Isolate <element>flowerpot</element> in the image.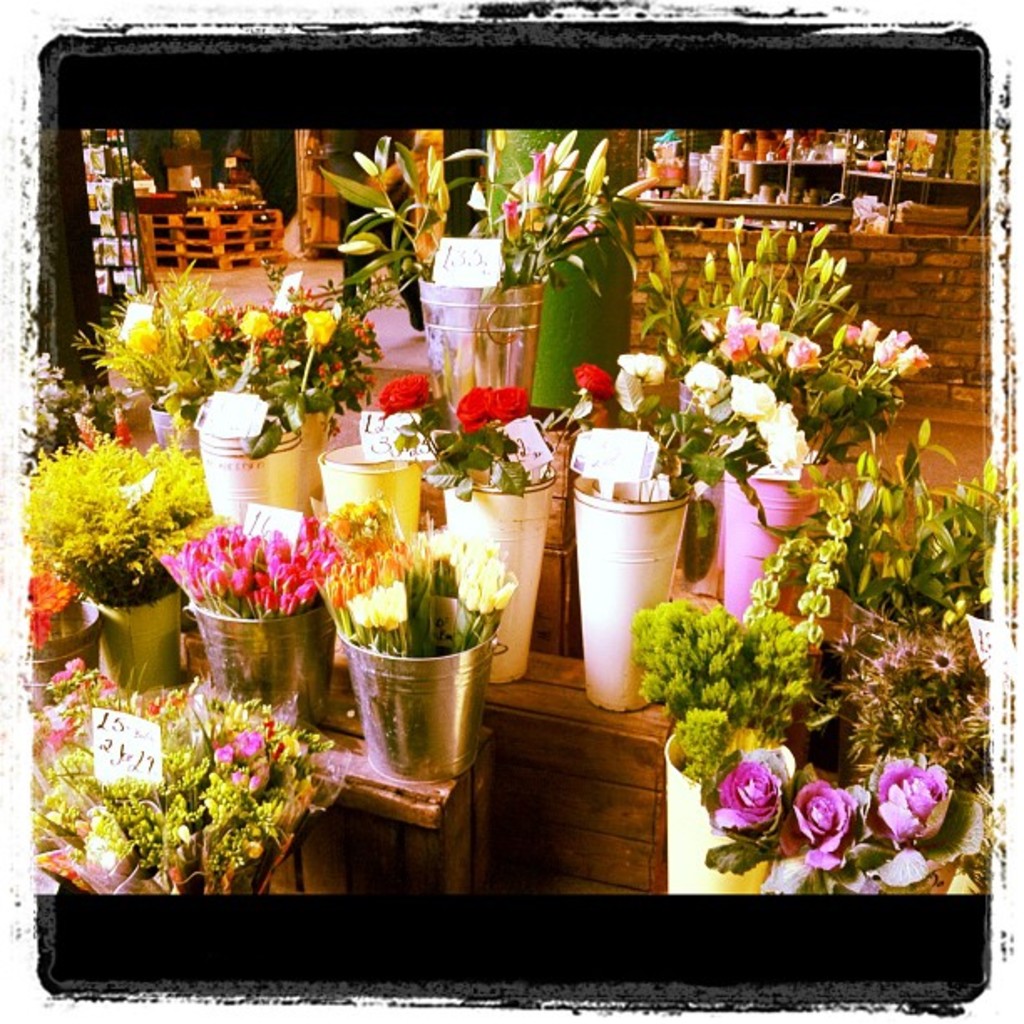
Isolated region: [x1=189, y1=584, x2=323, y2=731].
